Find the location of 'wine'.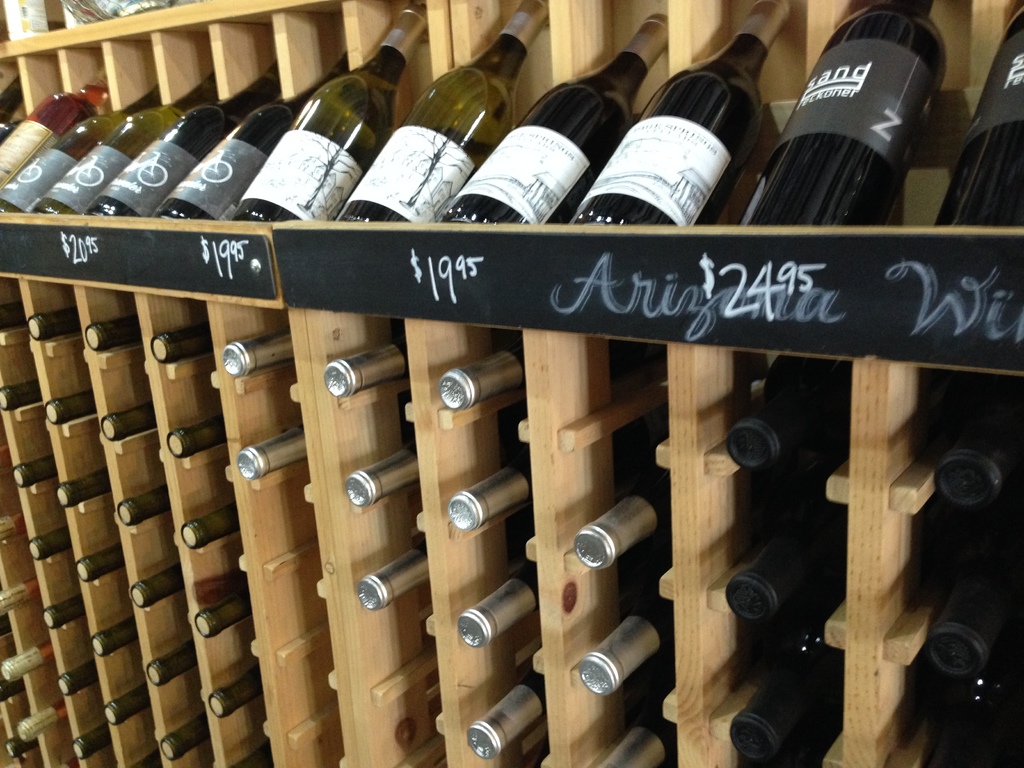
Location: 347 438 420 509.
